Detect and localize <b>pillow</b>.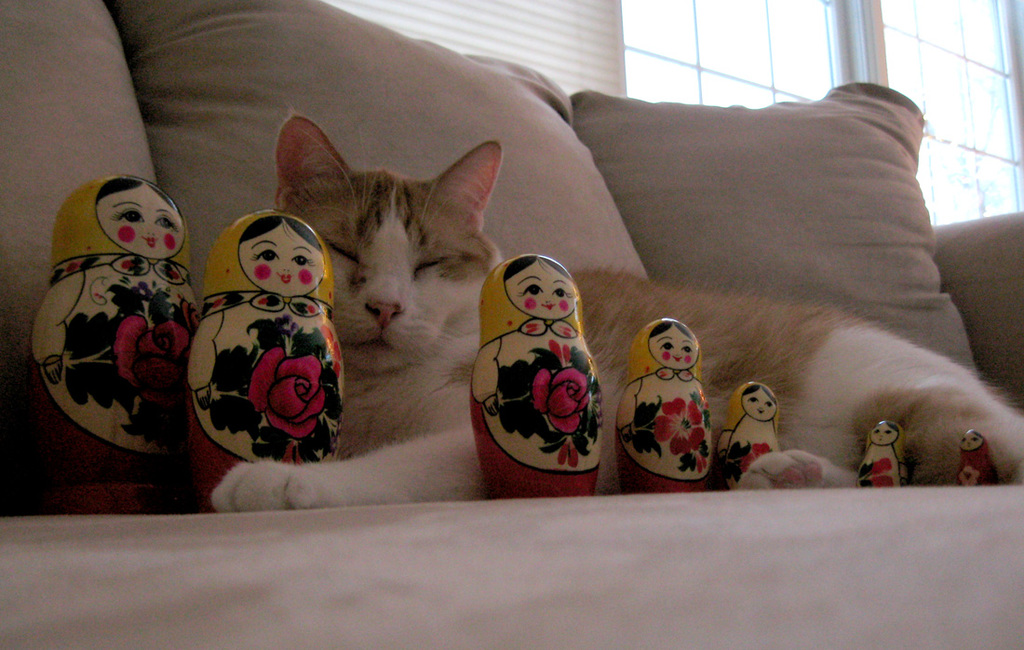
Localized at <box>573,93,987,392</box>.
